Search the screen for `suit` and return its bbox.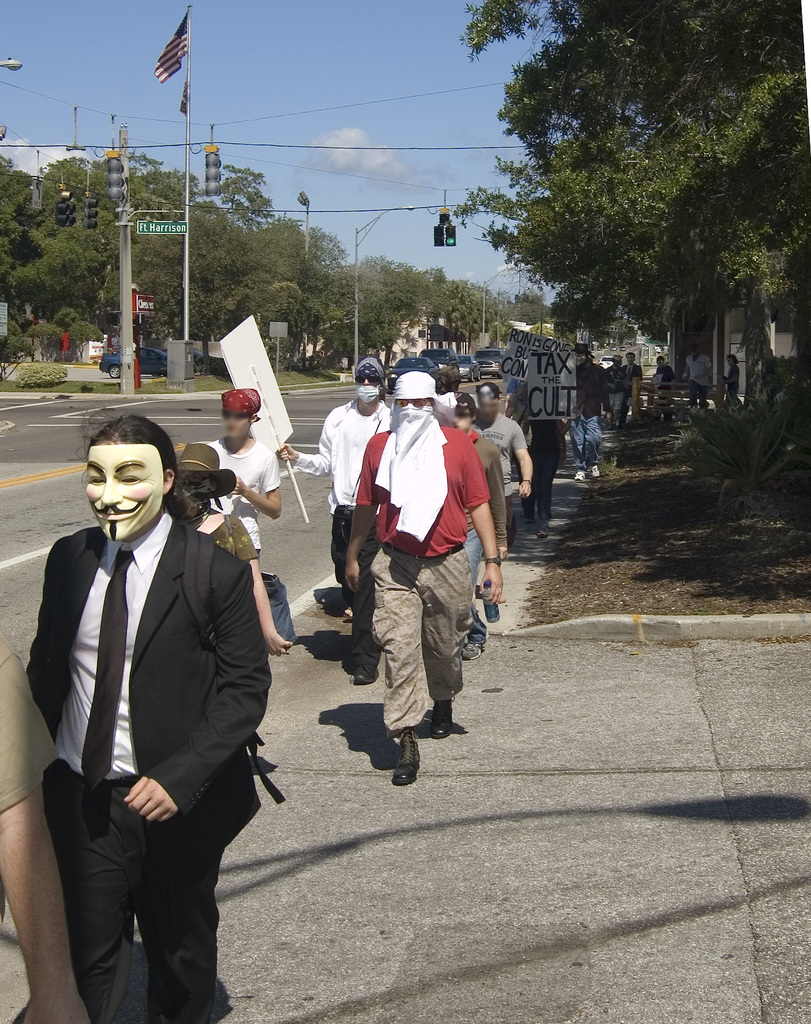
Found: box(35, 445, 268, 998).
